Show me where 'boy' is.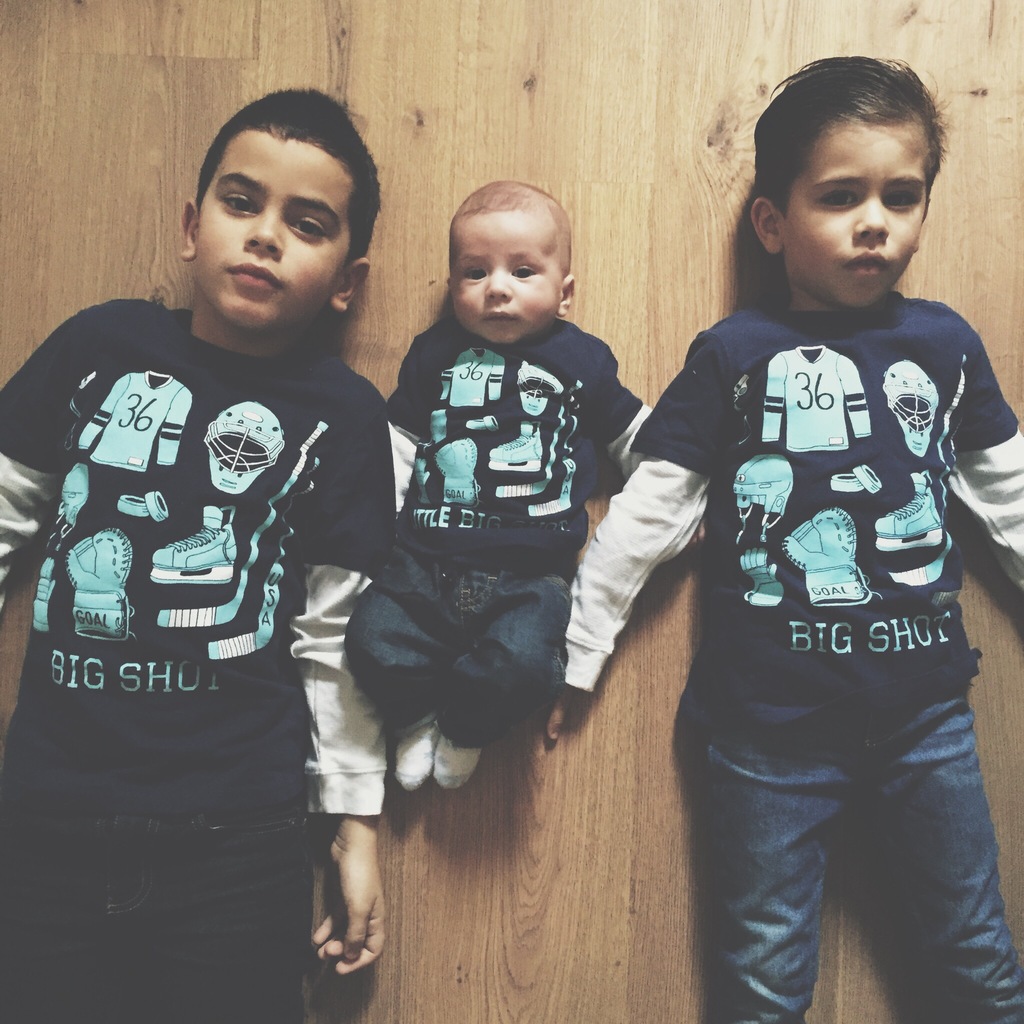
'boy' is at Rect(543, 48, 1023, 1022).
